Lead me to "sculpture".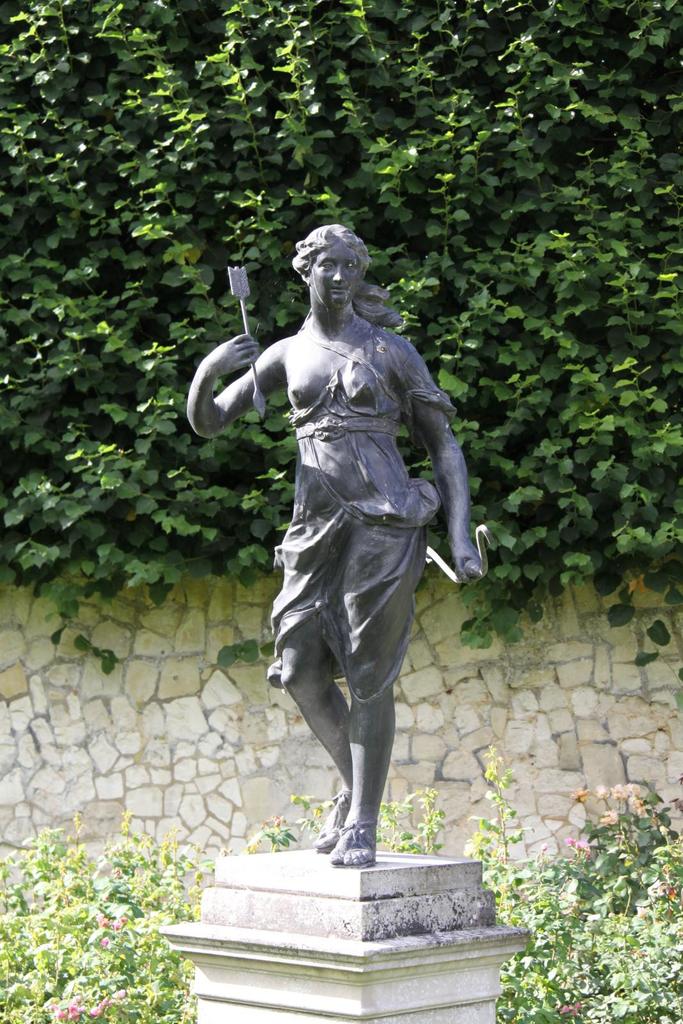
Lead to bbox=[205, 222, 488, 895].
